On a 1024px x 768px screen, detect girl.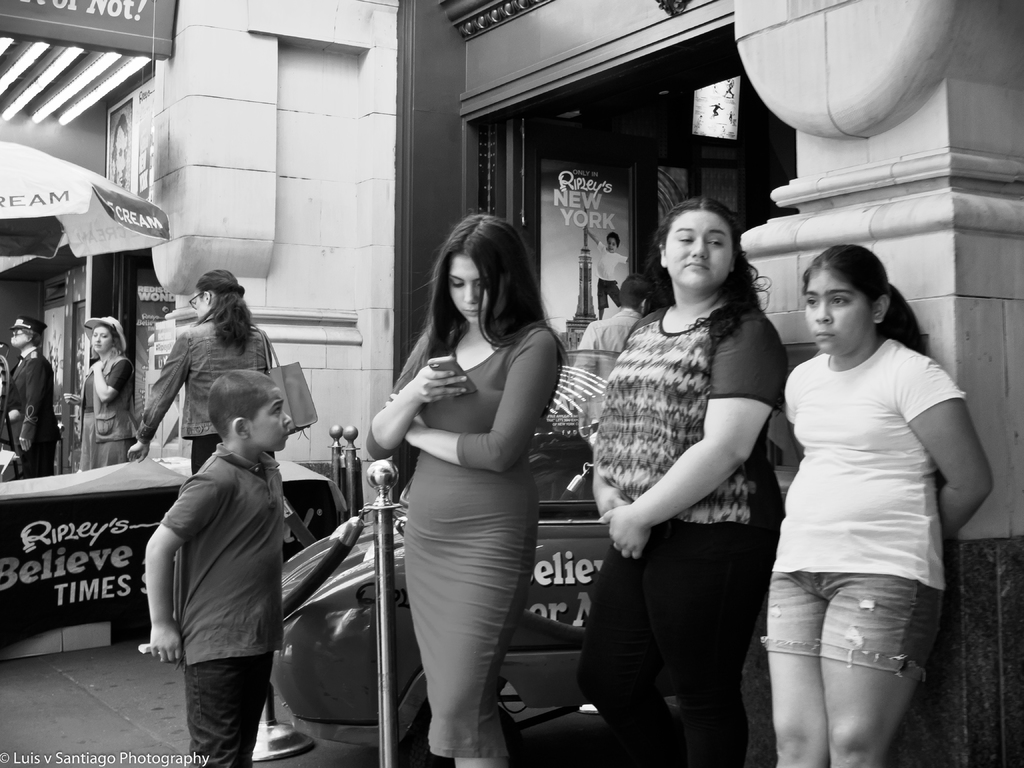
368:214:568:767.
